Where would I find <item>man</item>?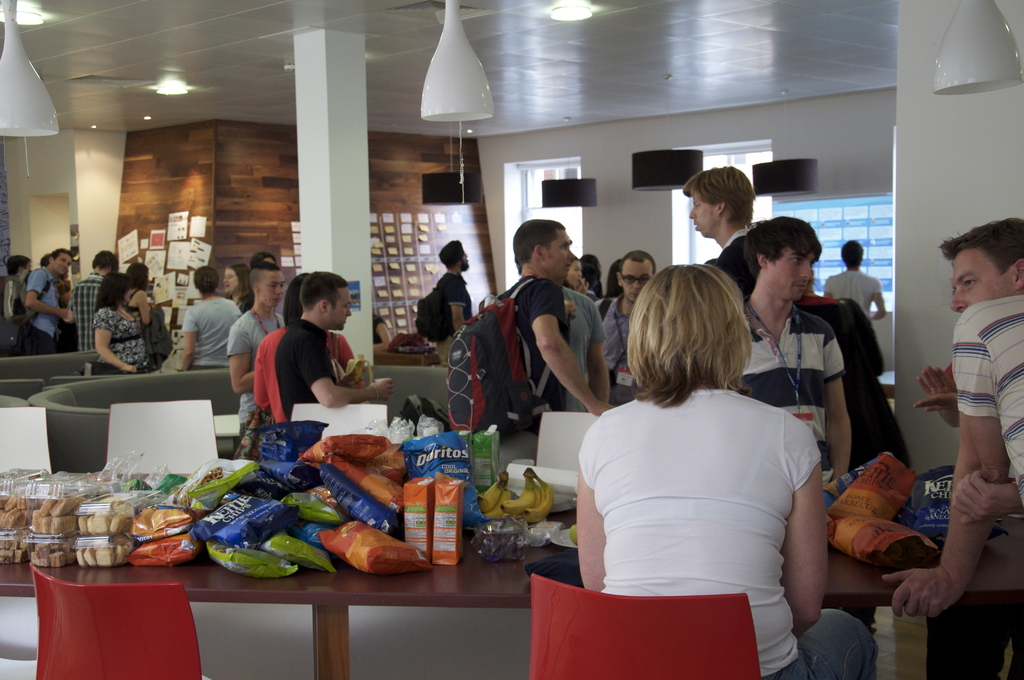
At crop(276, 270, 389, 422).
